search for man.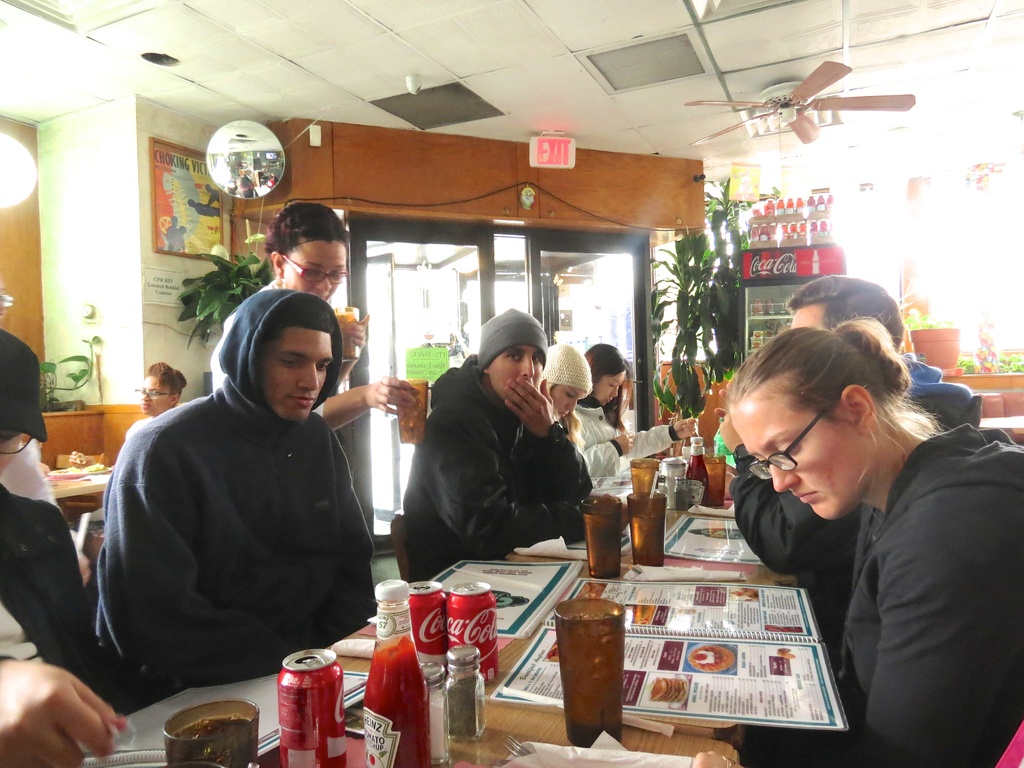
Found at box(390, 314, 611, 589).
